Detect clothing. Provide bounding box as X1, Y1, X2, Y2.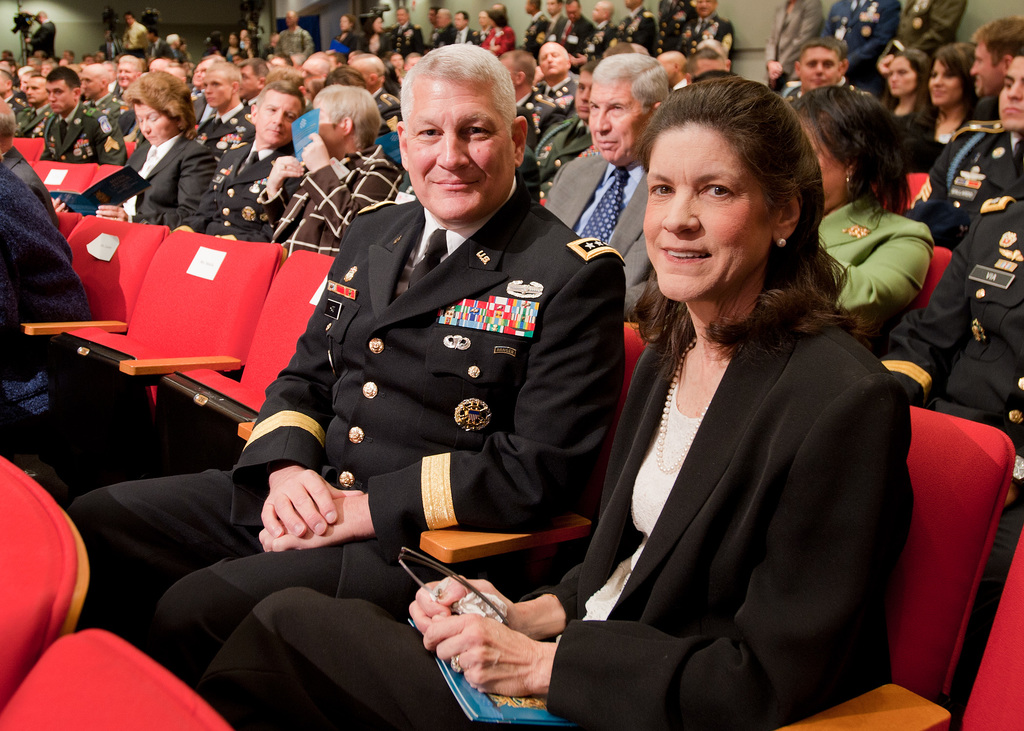
56, 164, 628, 678.
